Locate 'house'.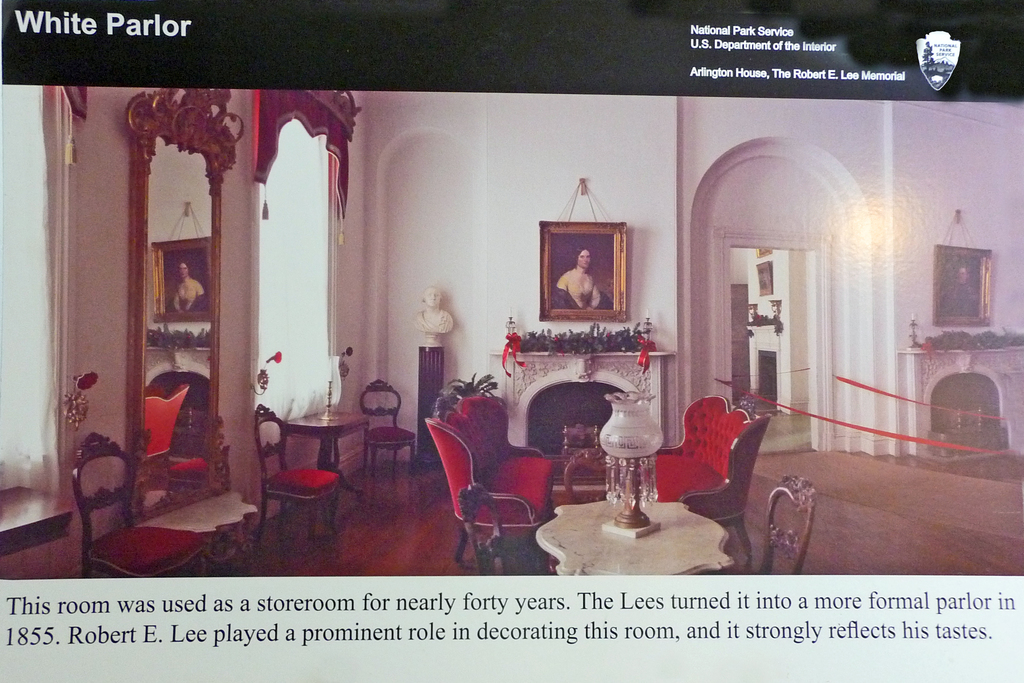
Bounding box: (0, 83, 1023, 575).
